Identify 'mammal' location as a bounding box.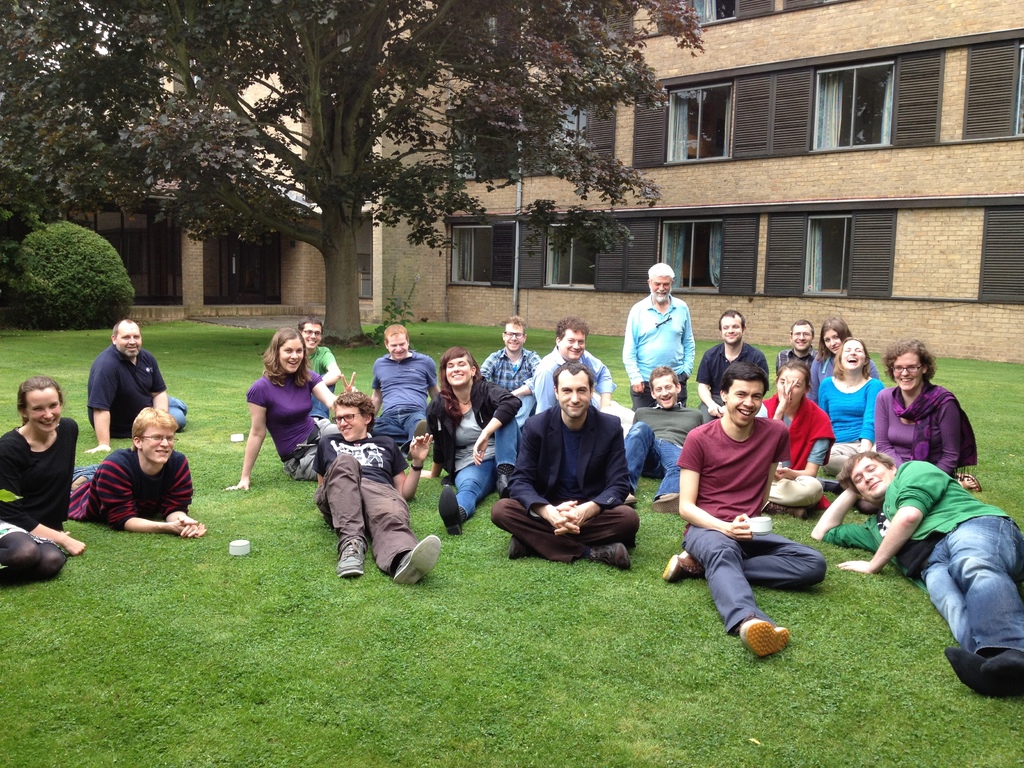
[222,326,358,490].
